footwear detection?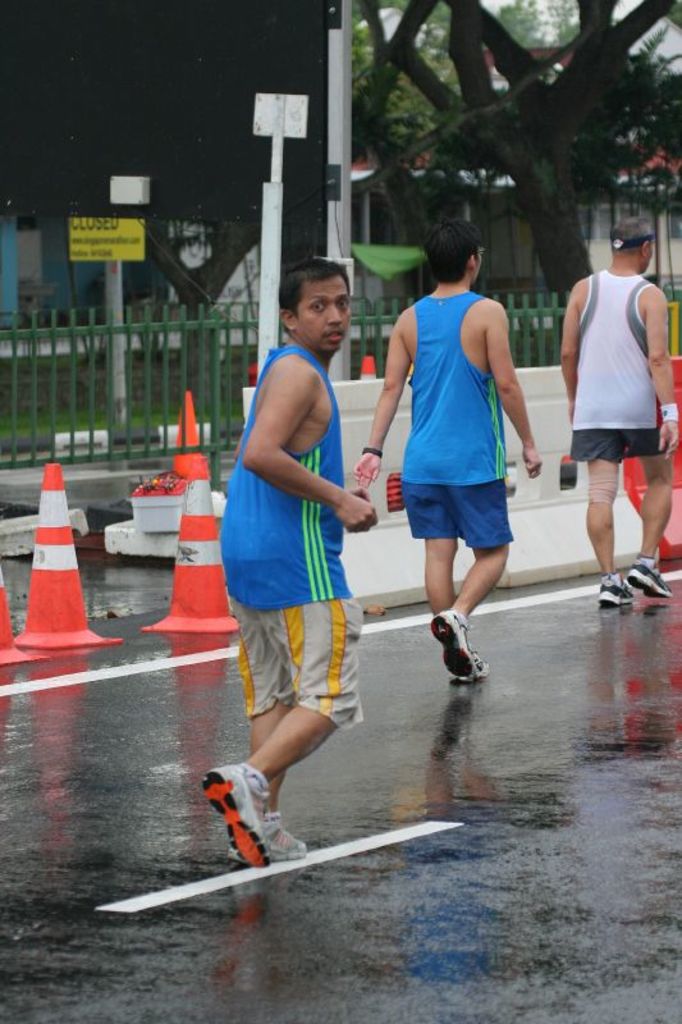
pyautogui.locateOnScreen(453, 652, 488, 680)
